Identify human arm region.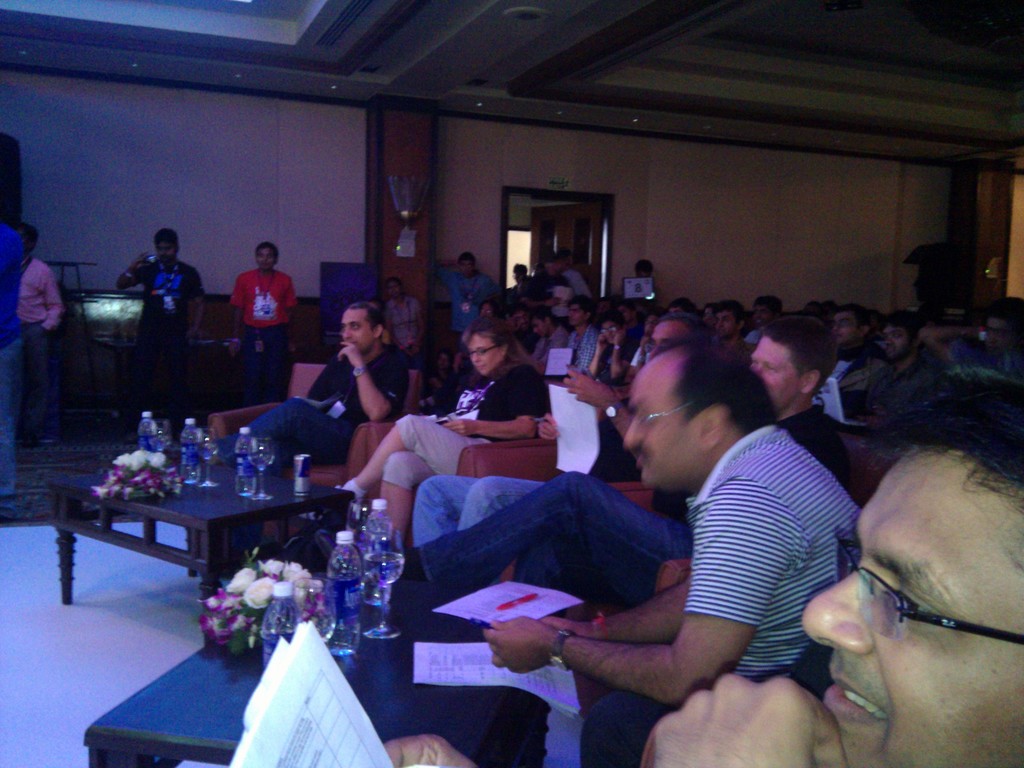
Region: x1=632, y1=660, x2=850, y2=767.
